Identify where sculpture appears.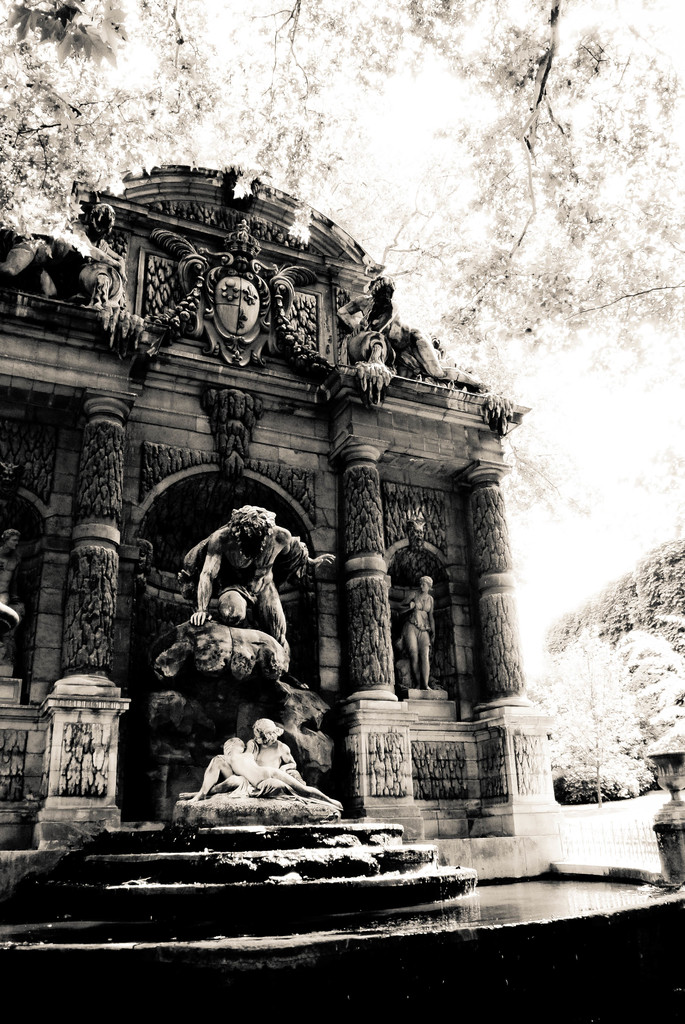
Appears at <box>403,573,440,685</box>.
